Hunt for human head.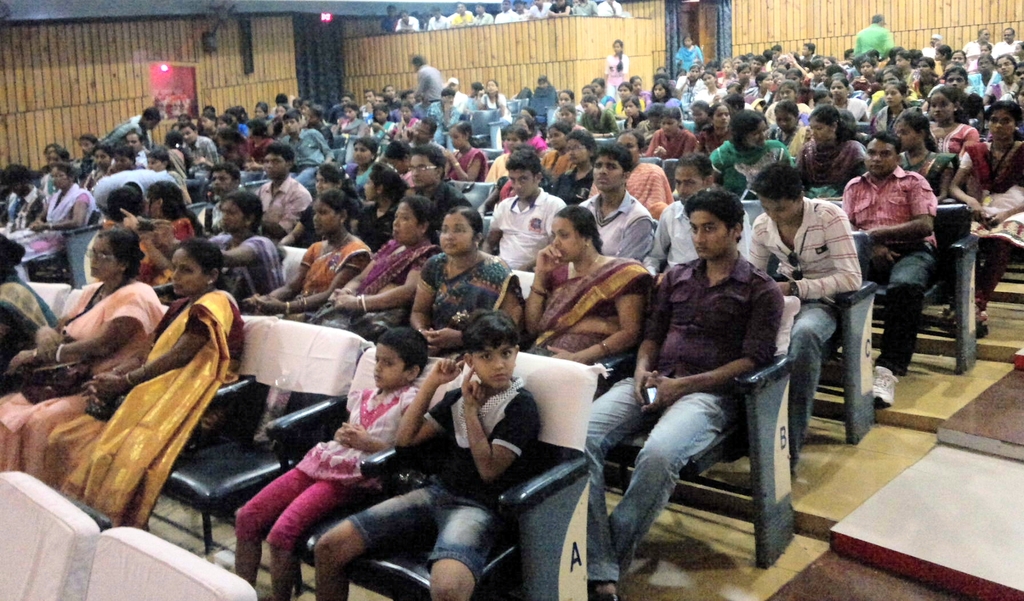
Hunted down at rect(986, 100, 1022, 140).
